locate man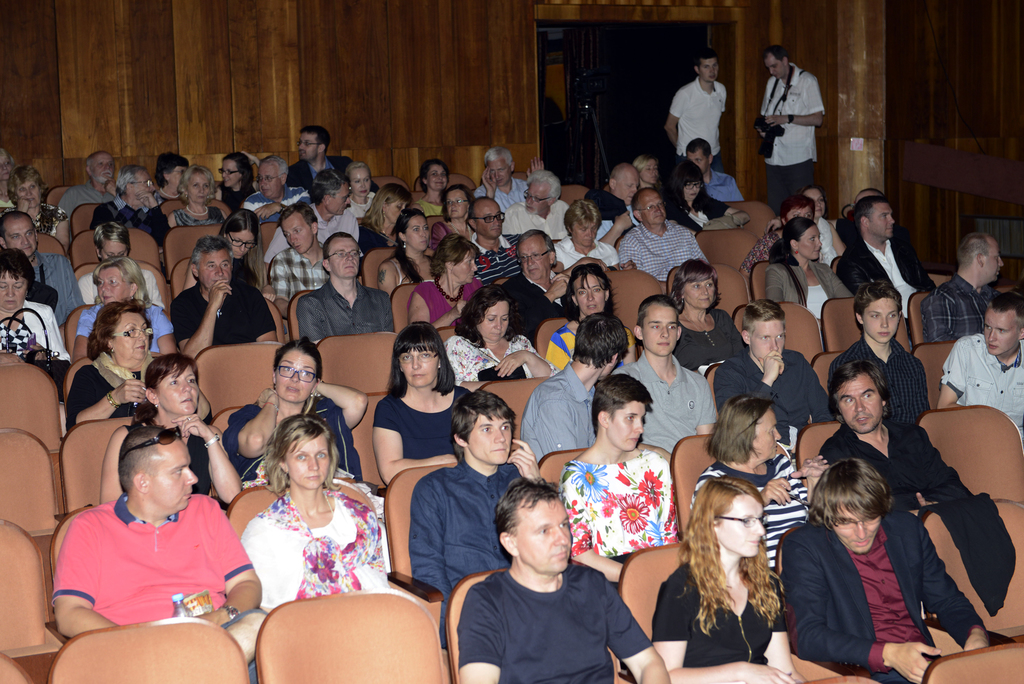
[x1=826, y1=354, x2=976, y2=515]
